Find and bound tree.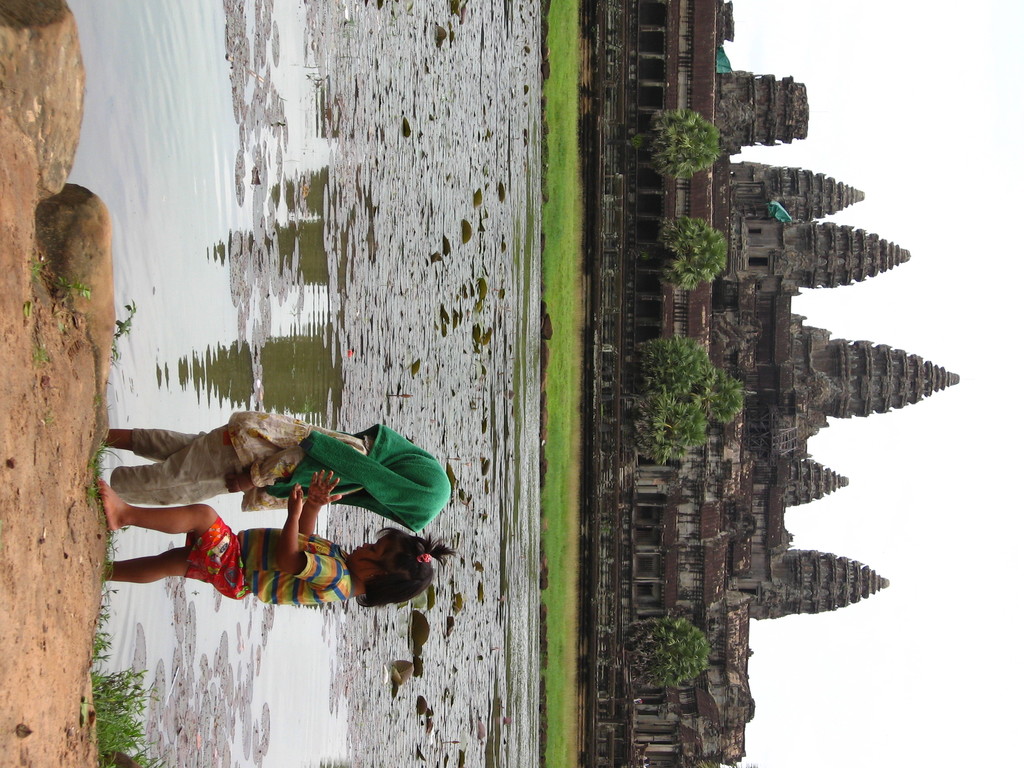
Bound: [x1=589, y1=614, x2=717, y2=692].
